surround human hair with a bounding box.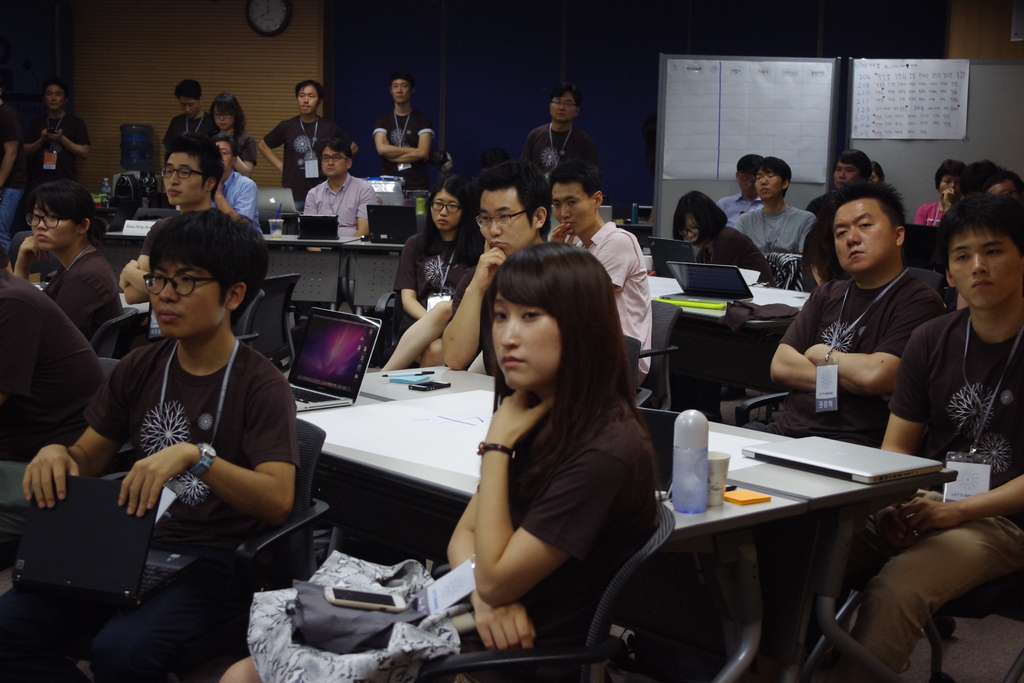
BBox(673, 187, 729, 240).
